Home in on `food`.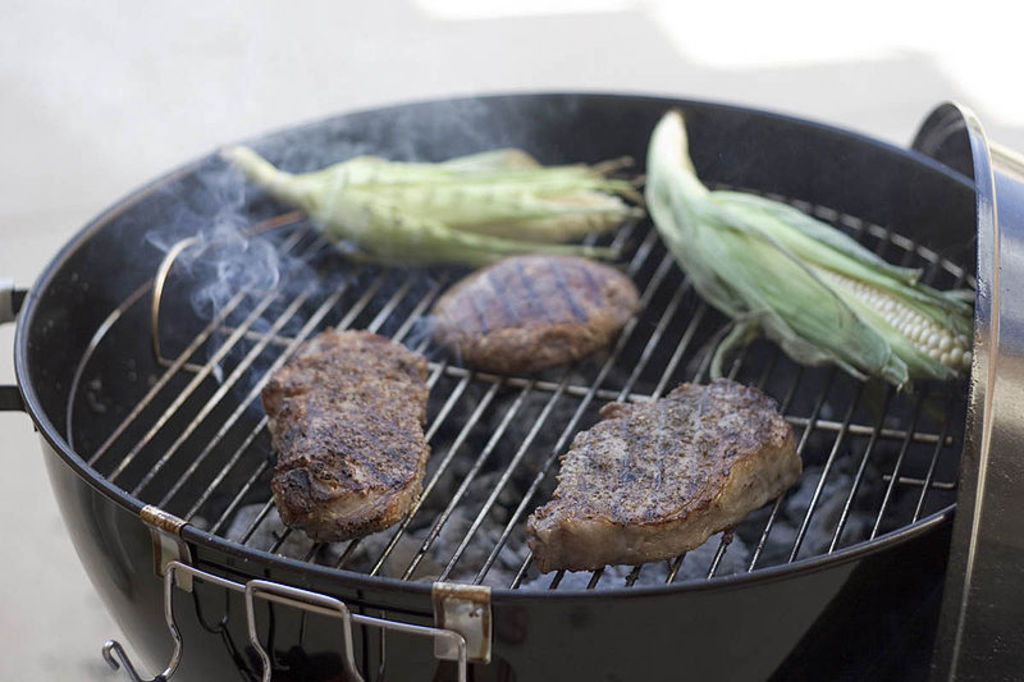
Homed in at [527,376,803,572].
